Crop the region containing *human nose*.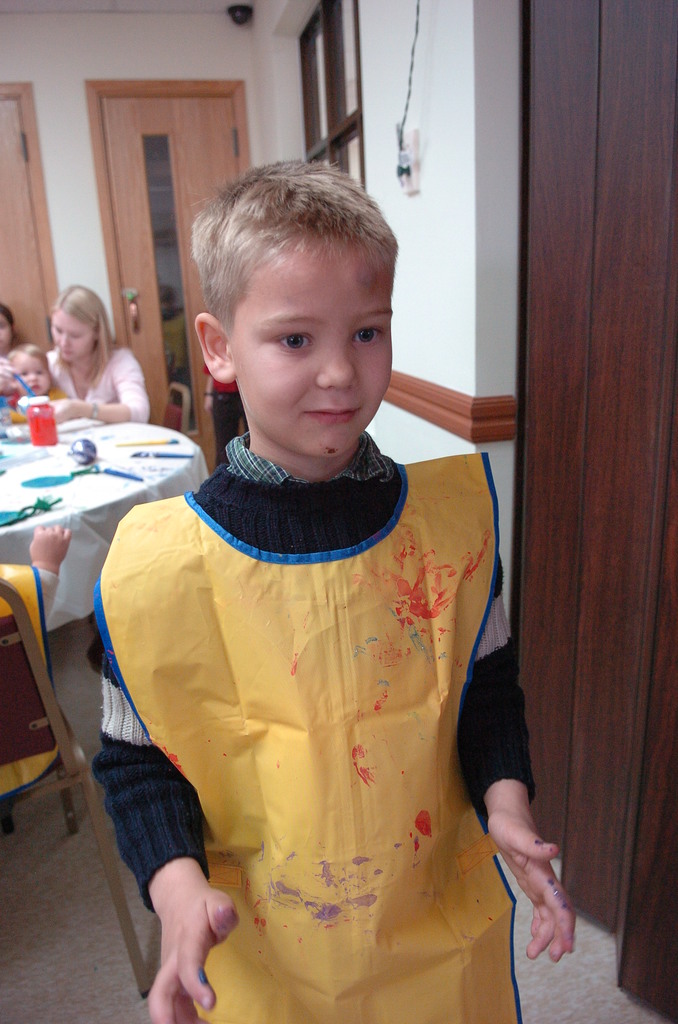
Crop region: rect(306, 333, 364, 388).
